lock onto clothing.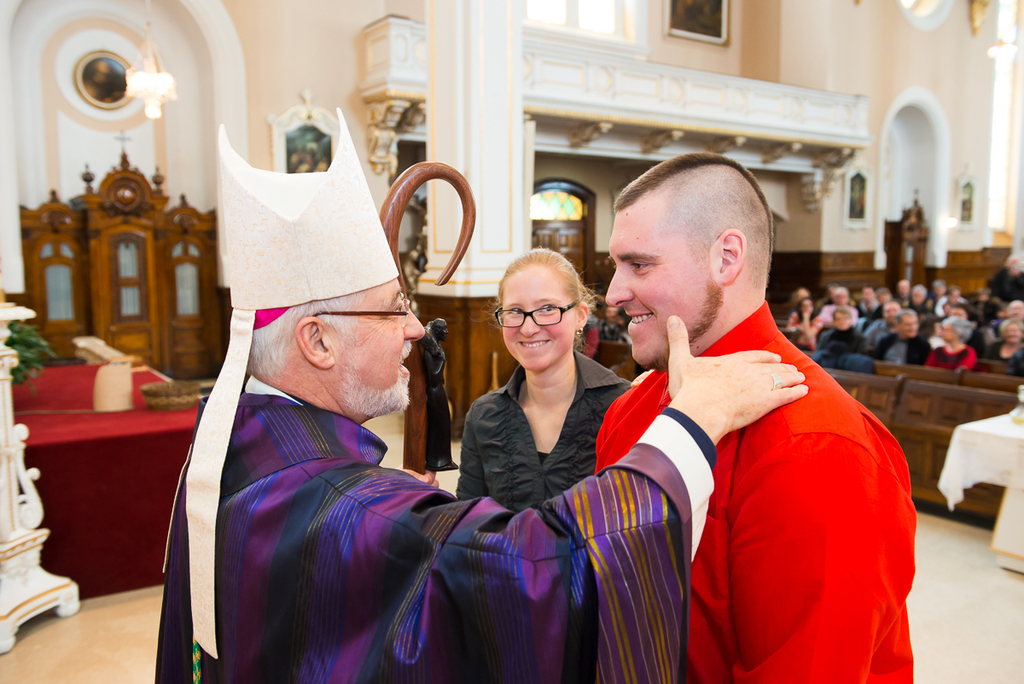
Locked: 864 286 894 324.
